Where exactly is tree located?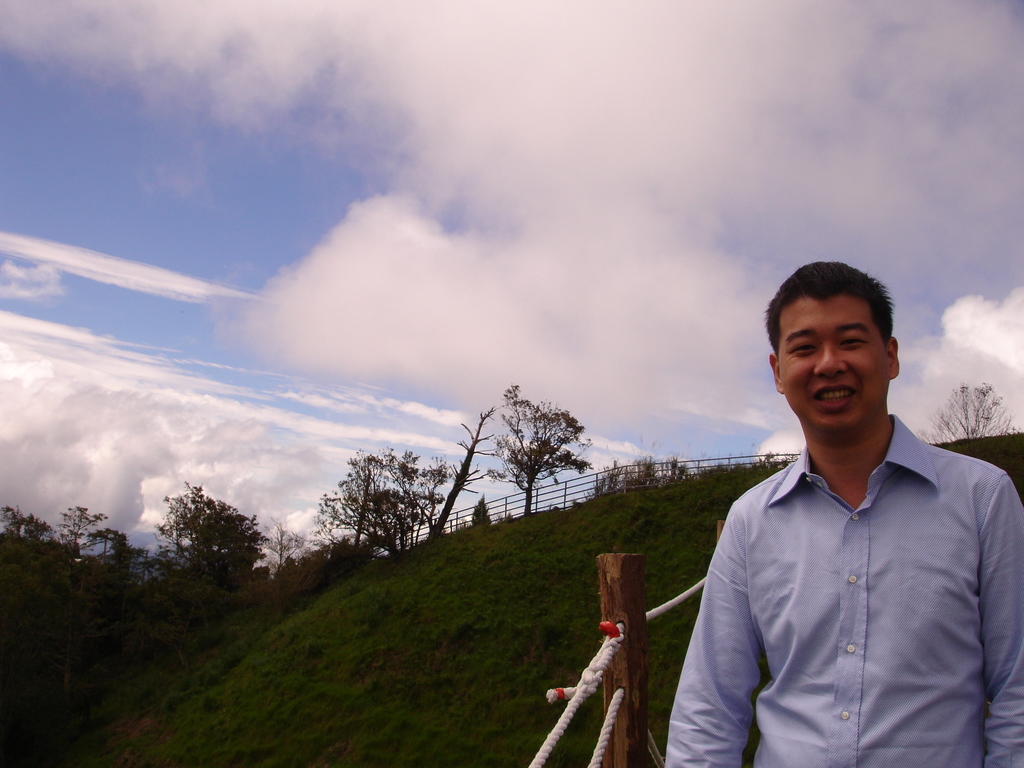
Its bounding box is l=323, t=477, r=416, b=559.
